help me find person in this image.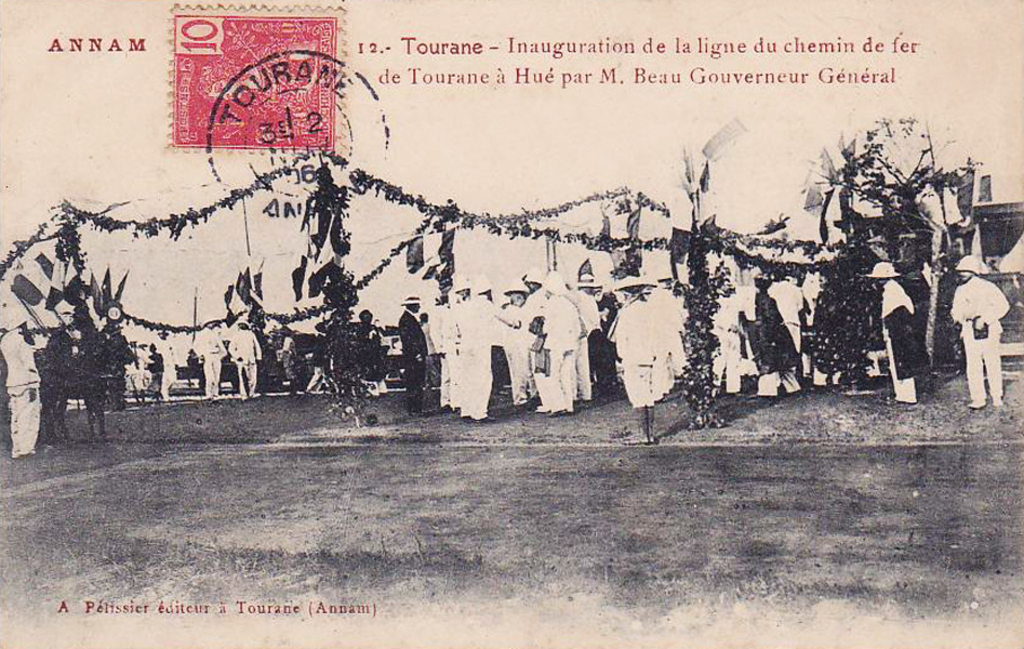
Found it: <bbox>224, 317, 260, 399</bbox>.
